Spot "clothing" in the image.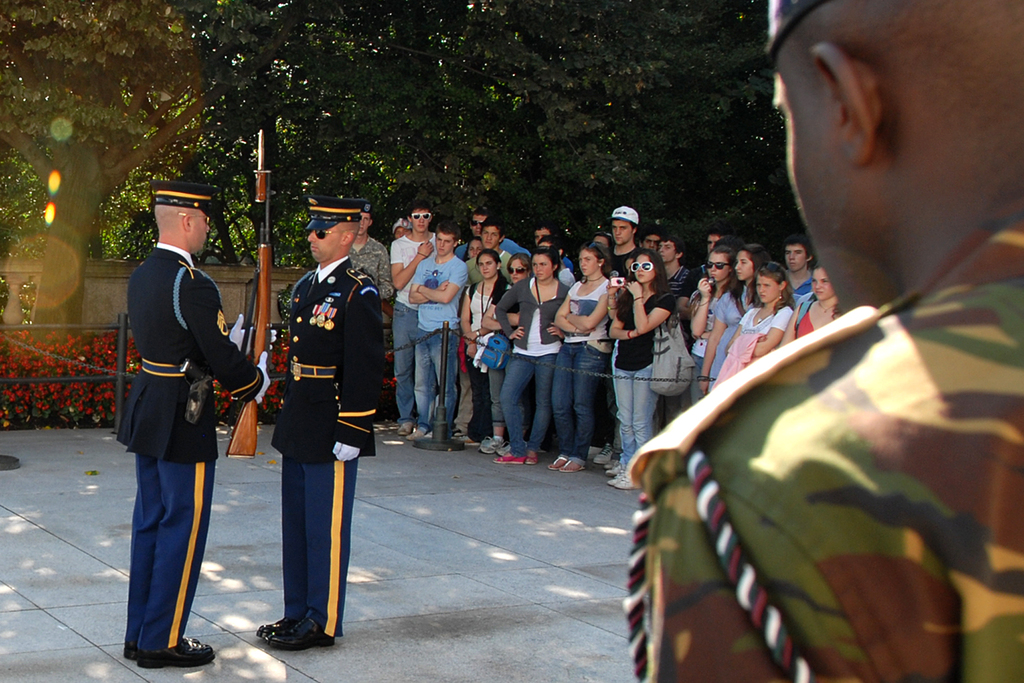
"clothing" found at box=[593, 191, 1023, 682].
